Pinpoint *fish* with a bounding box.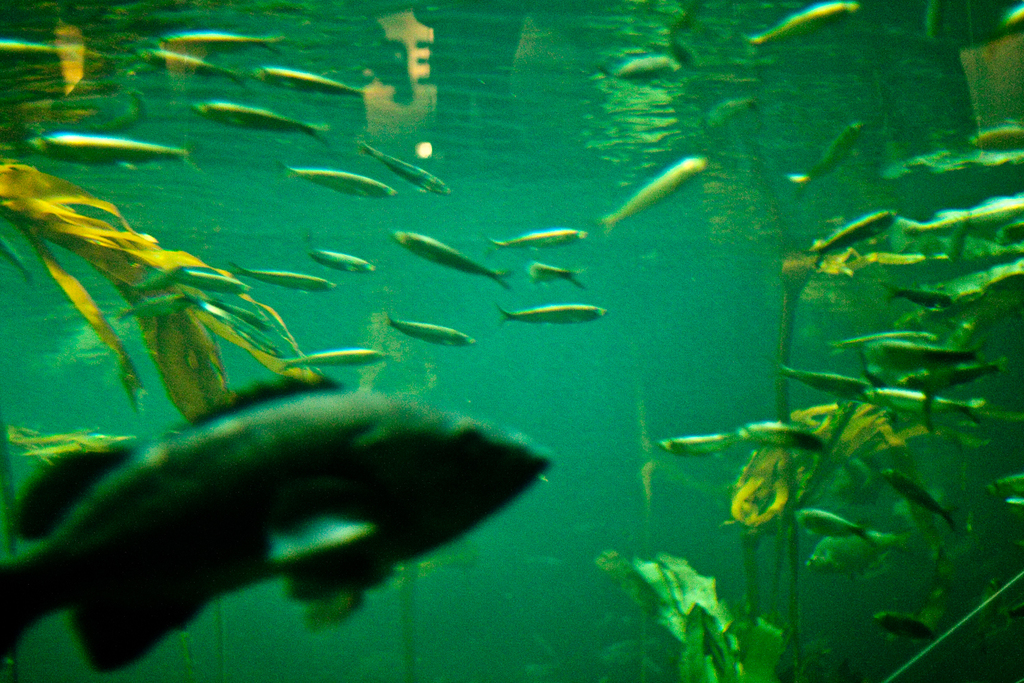
{"x1": 803, "y1": 525, "x2": 909, "y2": 582}.
